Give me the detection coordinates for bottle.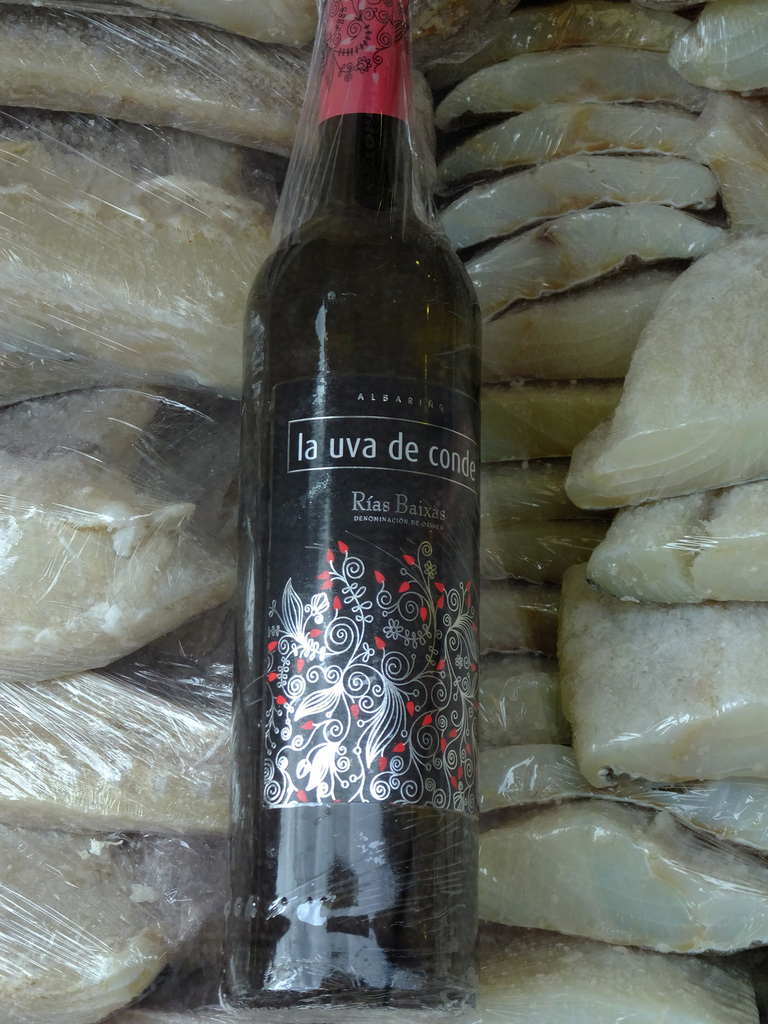
223, 0, 483, 1005.
